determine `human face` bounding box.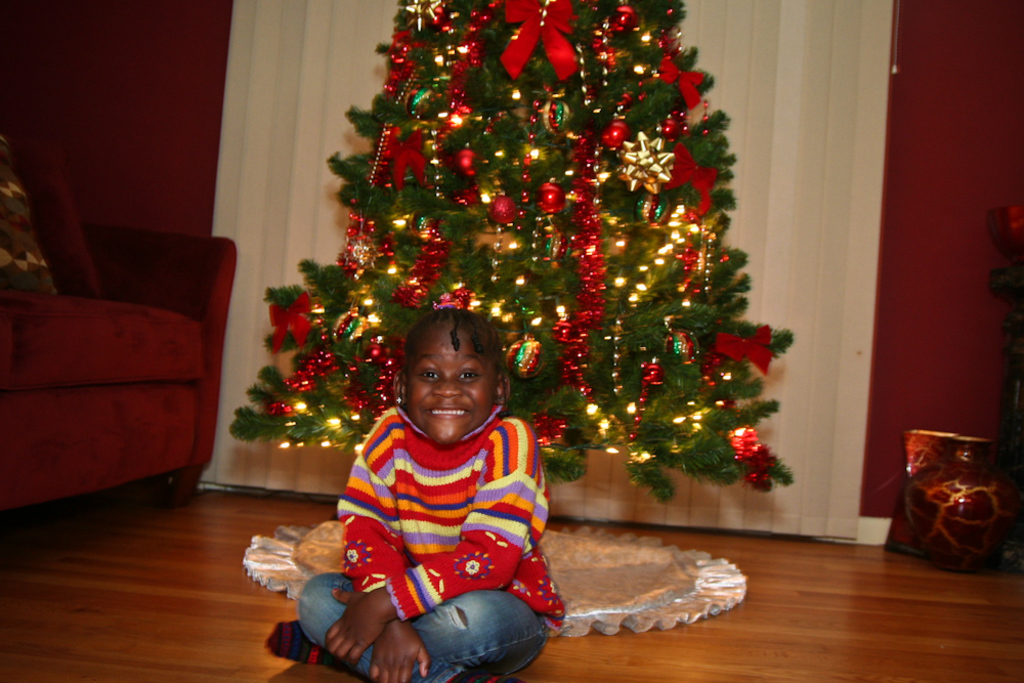
Determined: [x1=408, y1=324, x2=496, y2=446].
